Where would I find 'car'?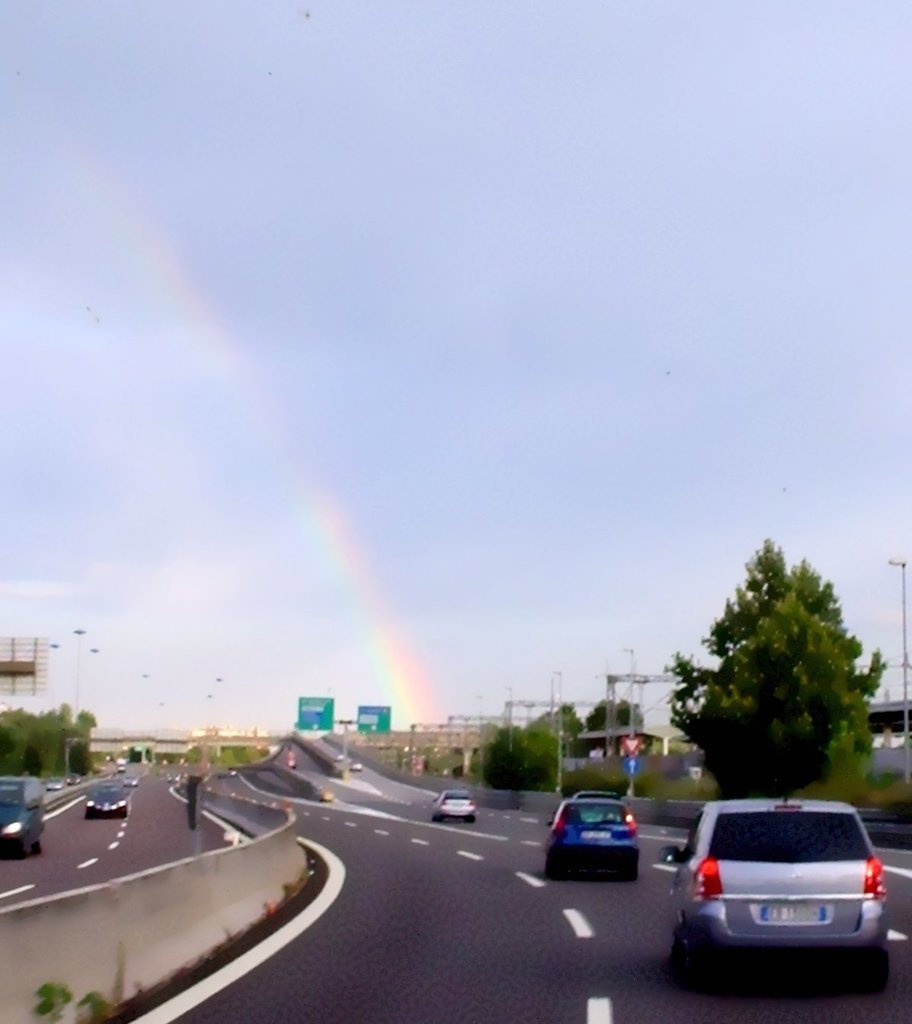
At box=[545, 794, 642, 877].
